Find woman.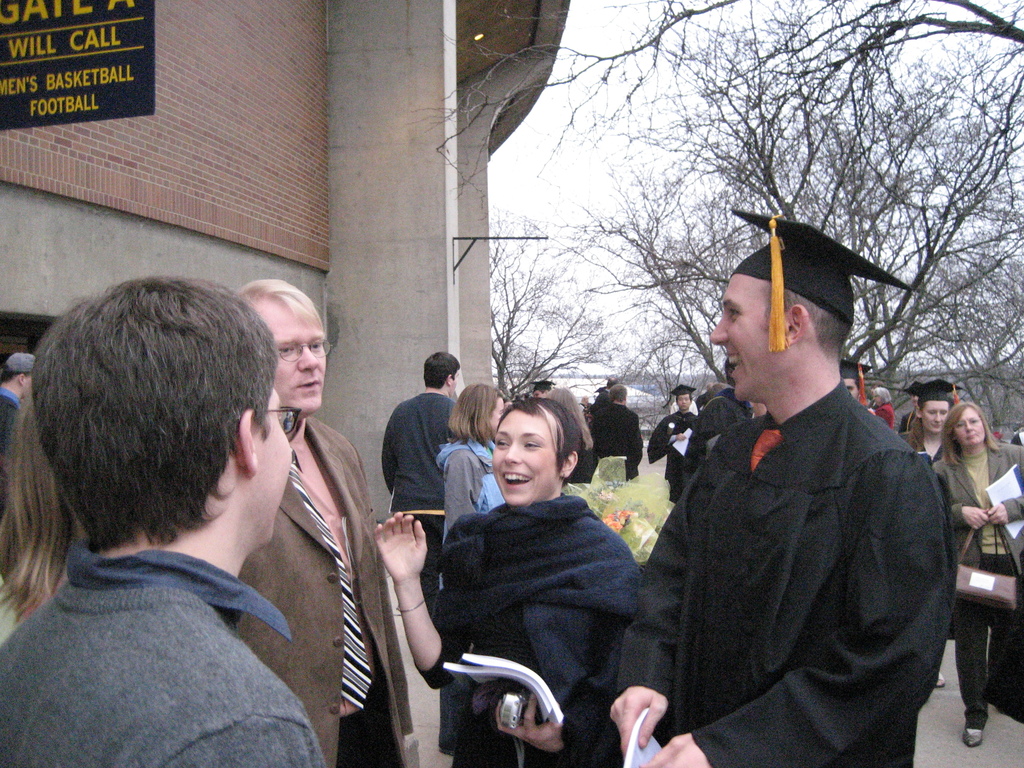
<box>881,377,968,471</box>.
